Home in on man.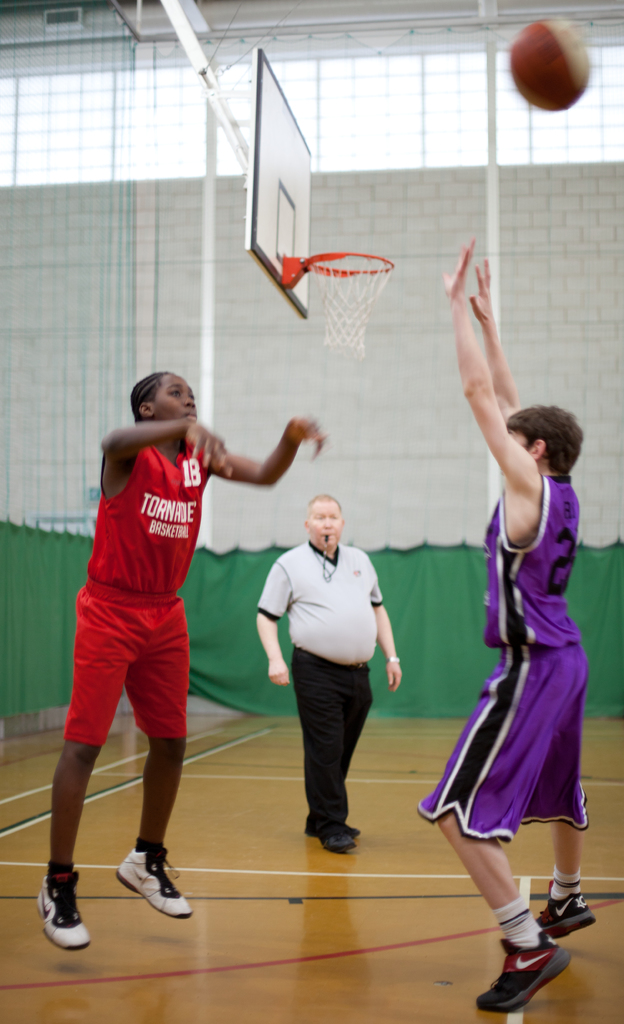
Homed in at 263:497:405:867.
